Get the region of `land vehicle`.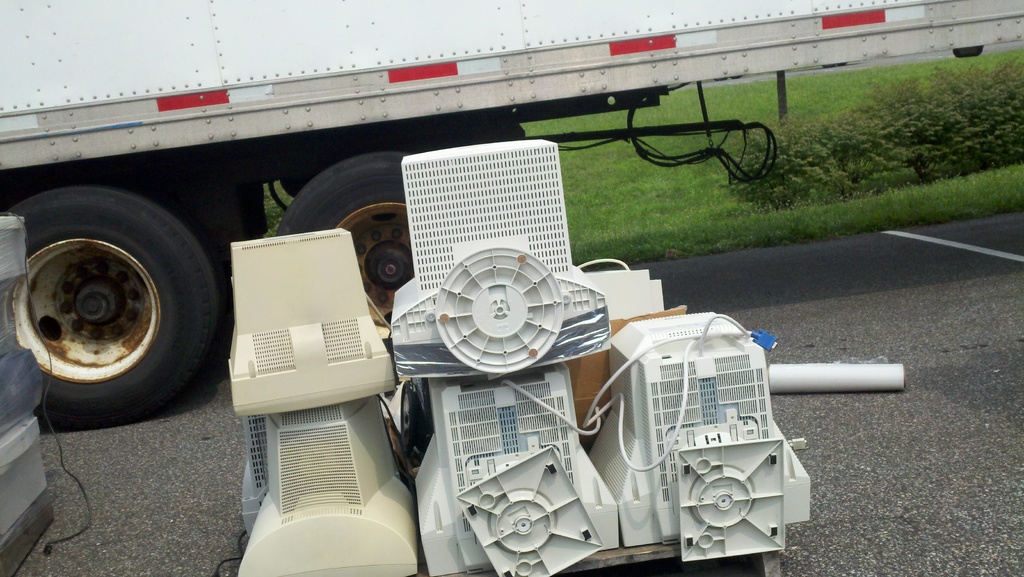
[x1=0, y1=0, x2=1023, y2=453].
